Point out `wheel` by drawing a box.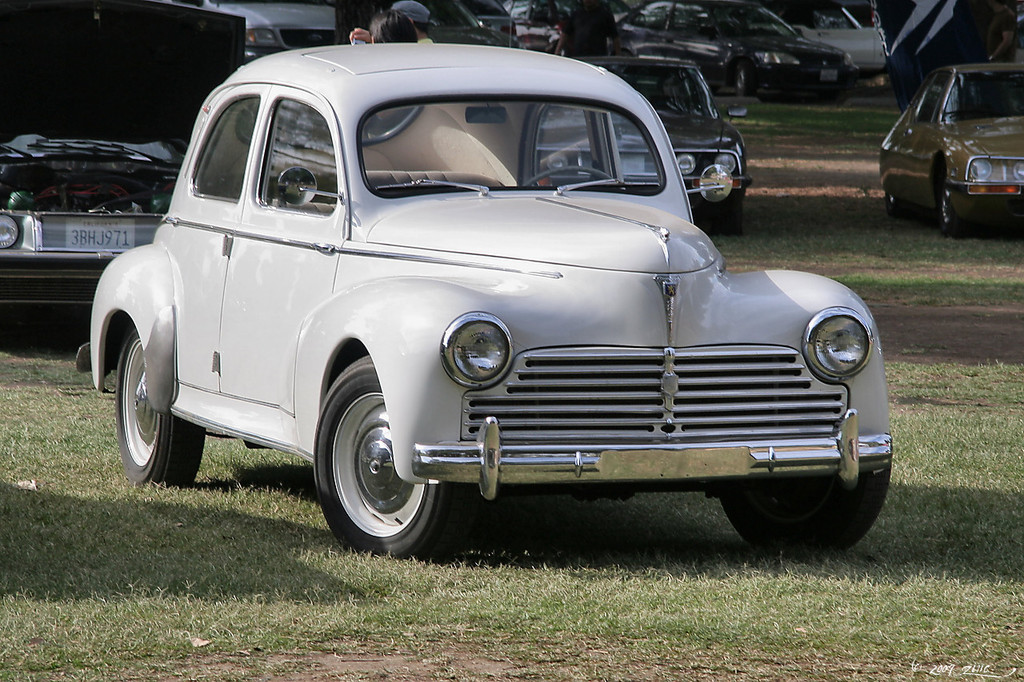
(721, 454, 891, 552).
